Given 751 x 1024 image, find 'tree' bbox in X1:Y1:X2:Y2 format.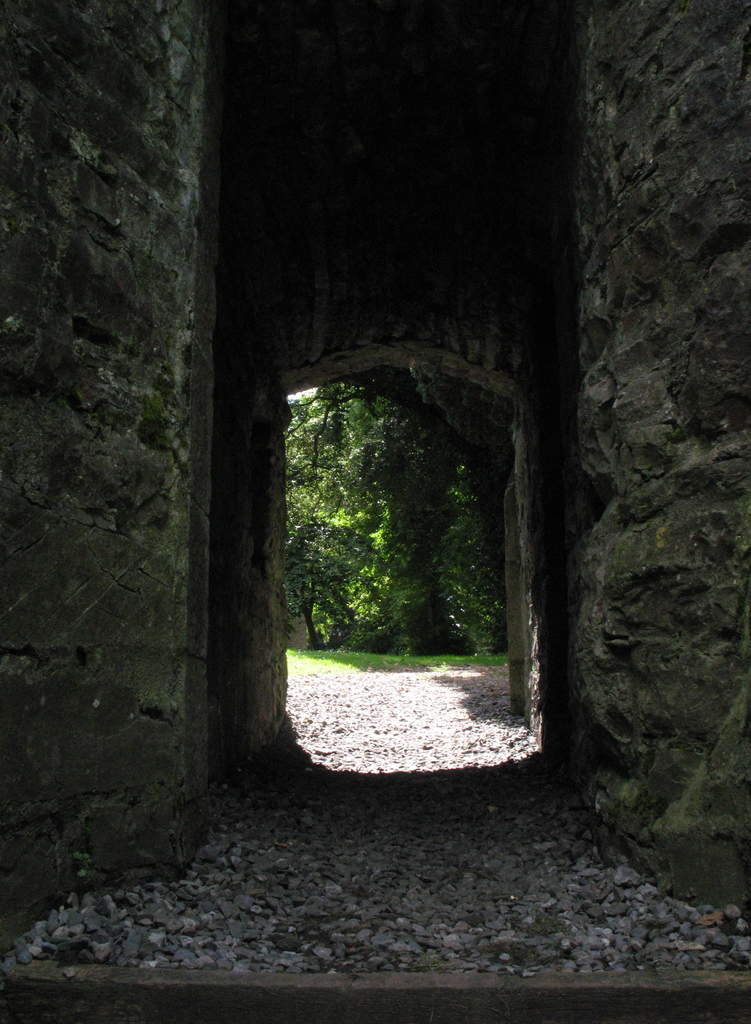
283:495:353:649.
